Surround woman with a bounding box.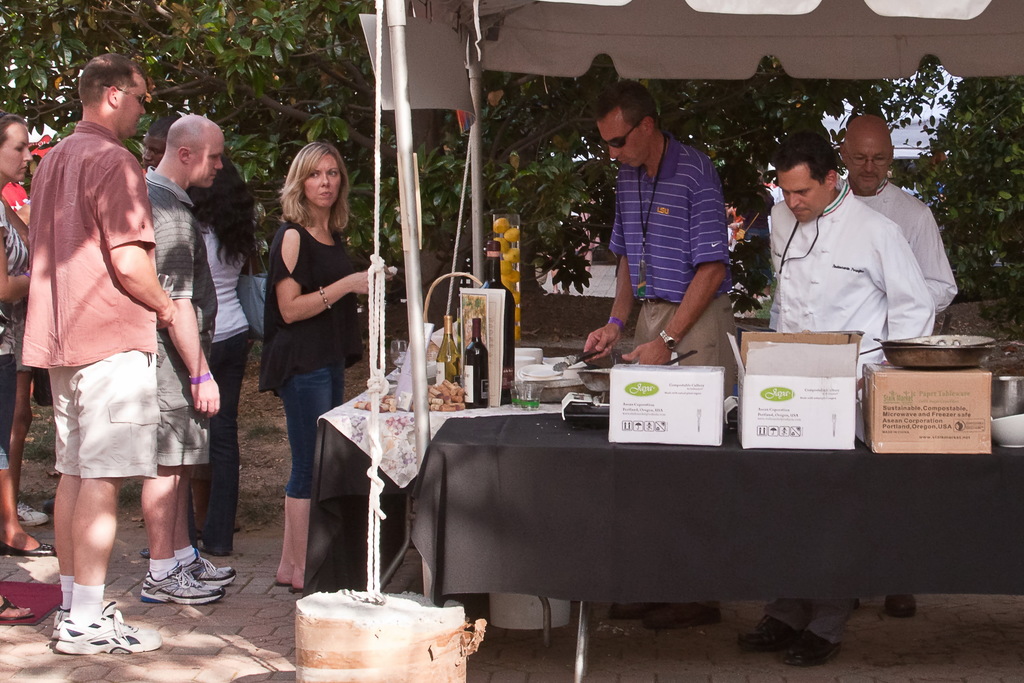
{"left": 178, "top": 141, "right": 266, "bottom": 556}.
